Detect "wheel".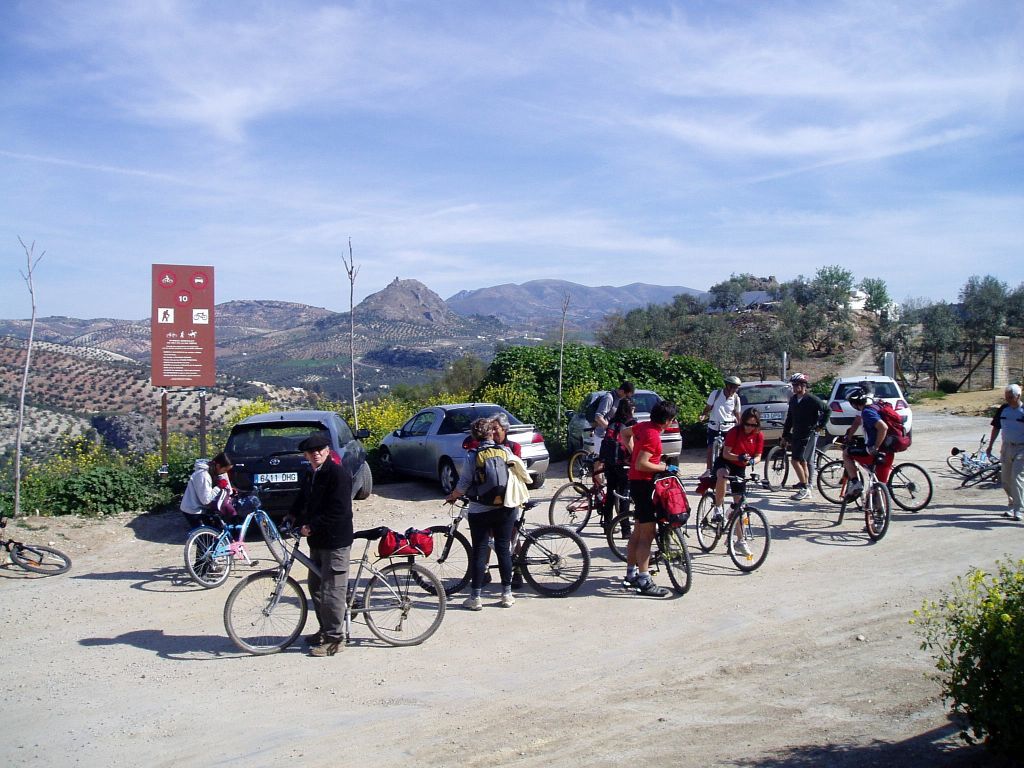
Detected at box(517, 522, 591, 596).
